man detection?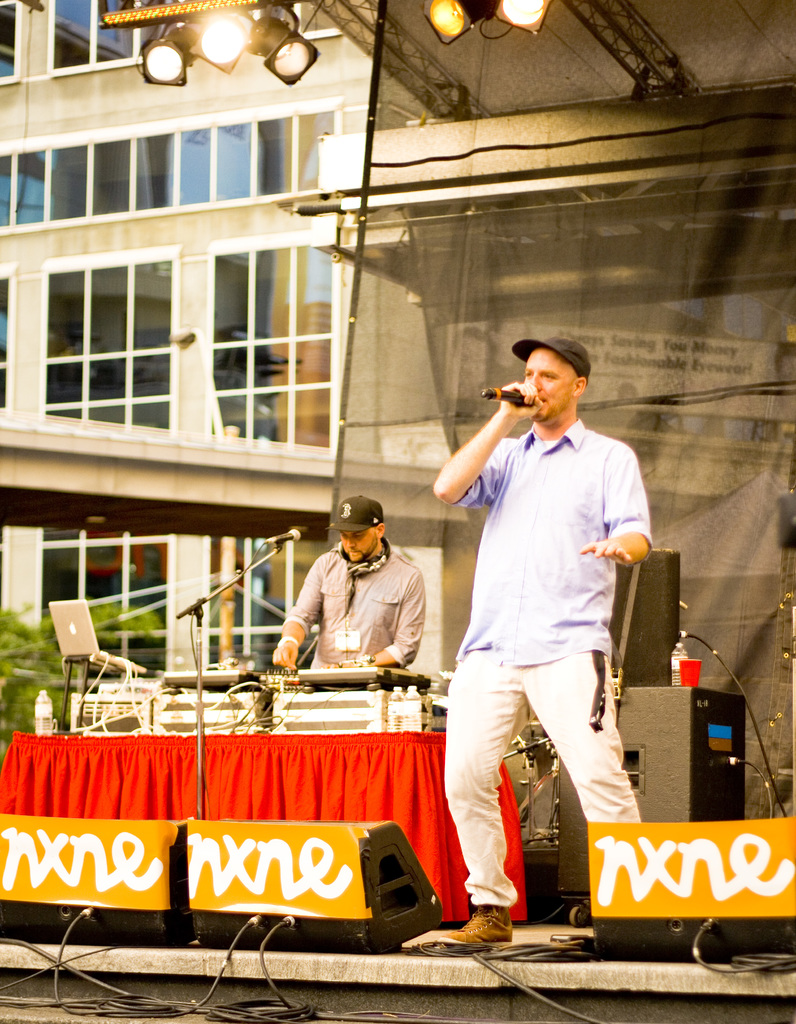
<box>435,327,663,941</box>
